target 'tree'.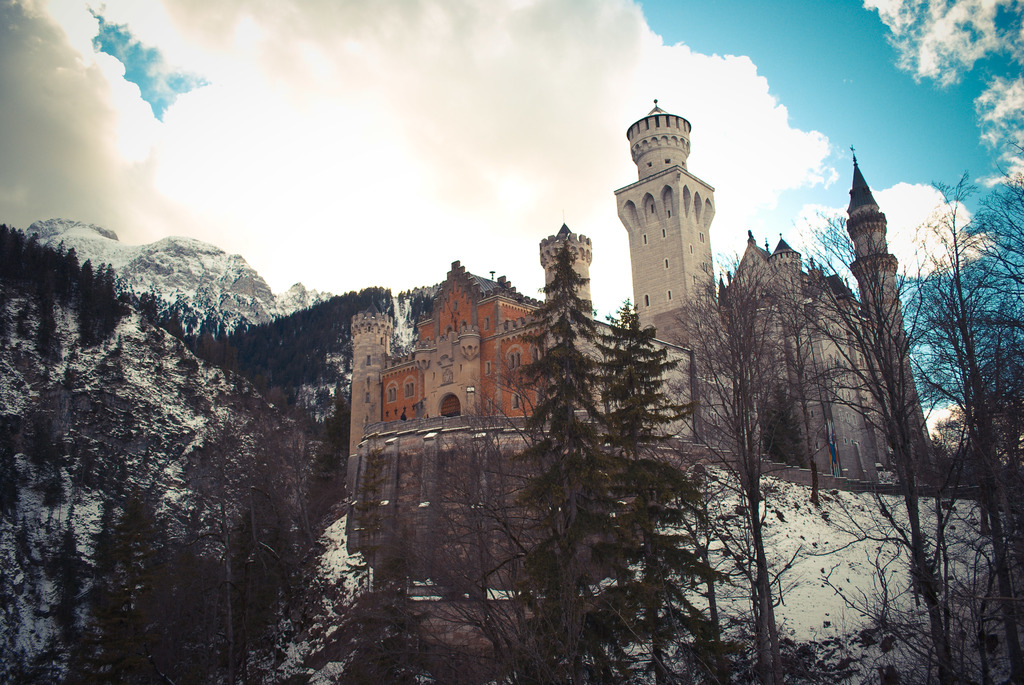
Target region: l=764, t=389, r=808, b=465.
